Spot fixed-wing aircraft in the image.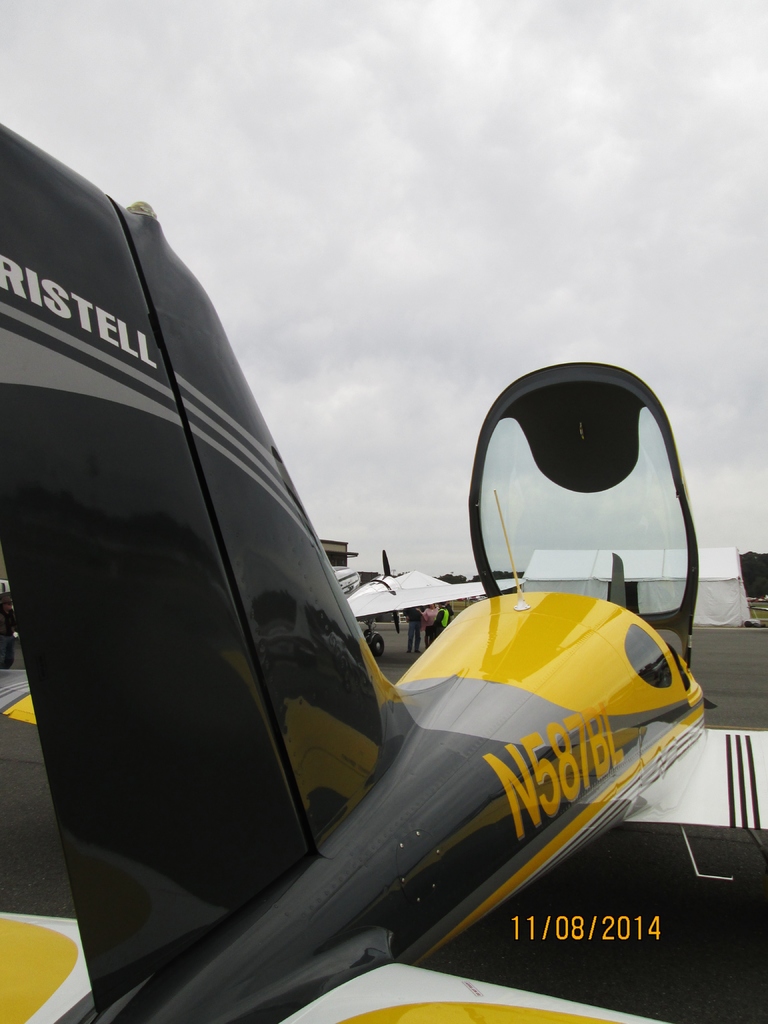
fixed-wing aircraft found at bbox=[0, 115, 767, 1023].
